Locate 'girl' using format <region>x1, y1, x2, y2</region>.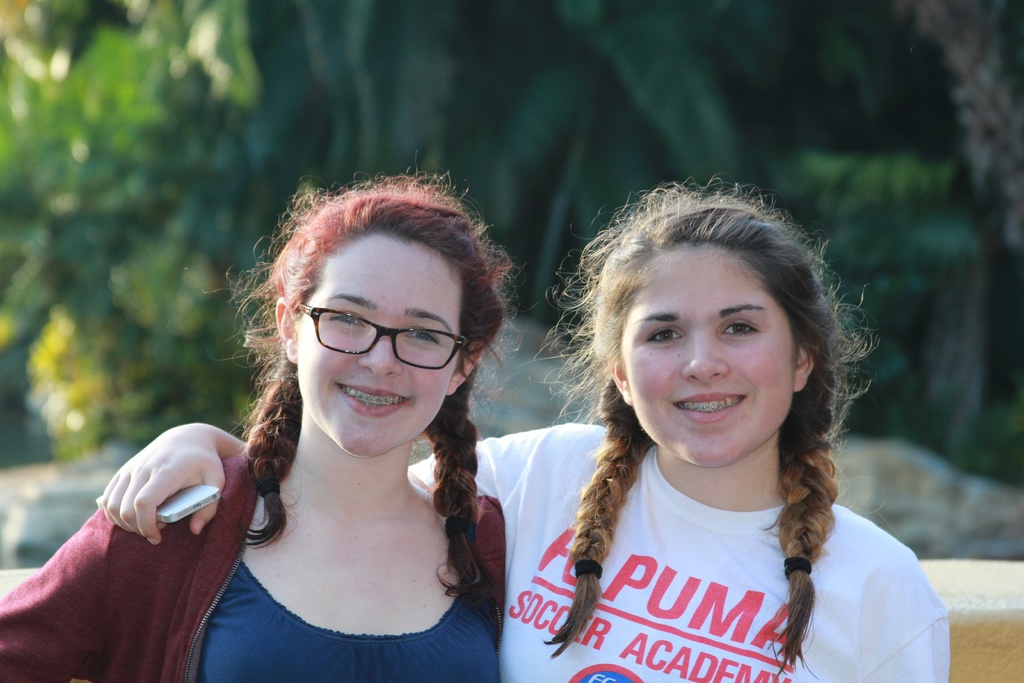
<region>0, 170, 507, 680</region>.
